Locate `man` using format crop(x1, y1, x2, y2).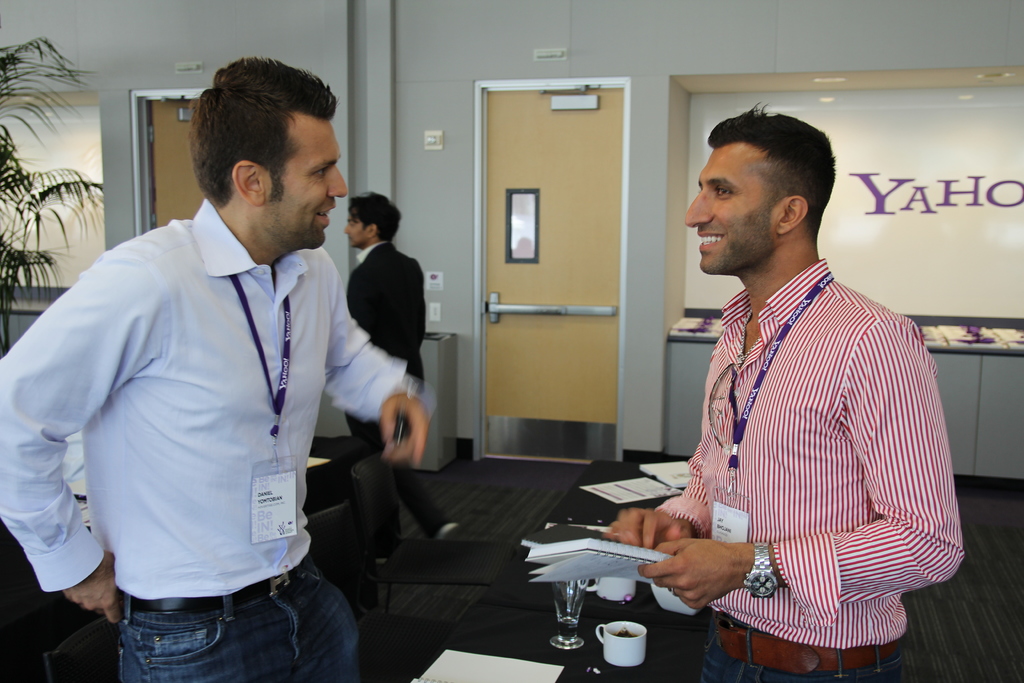
crop(342, 190, 458, 567).
